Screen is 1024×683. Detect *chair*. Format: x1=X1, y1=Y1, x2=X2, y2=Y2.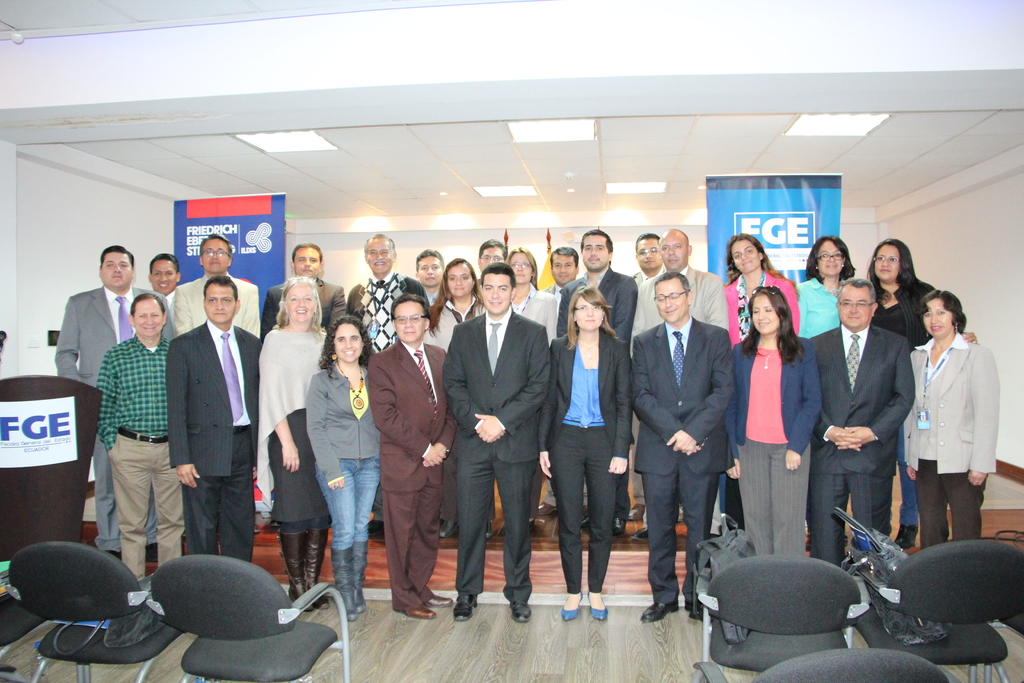
x1=154, y1=551, x2=349, y2=682.
